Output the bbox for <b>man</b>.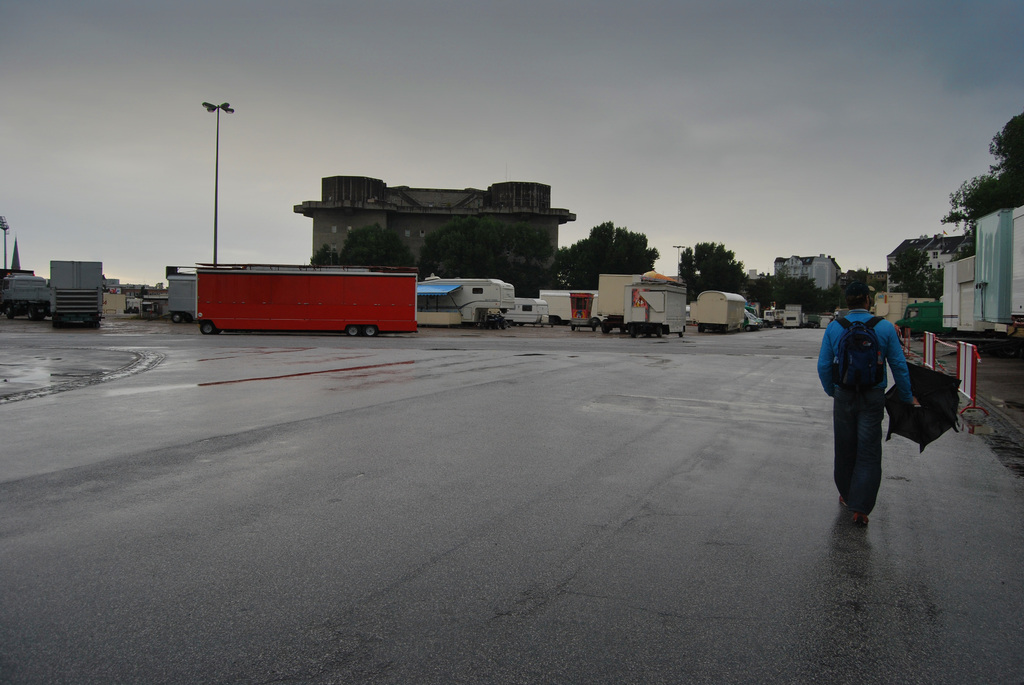
[827,301,926,526].
